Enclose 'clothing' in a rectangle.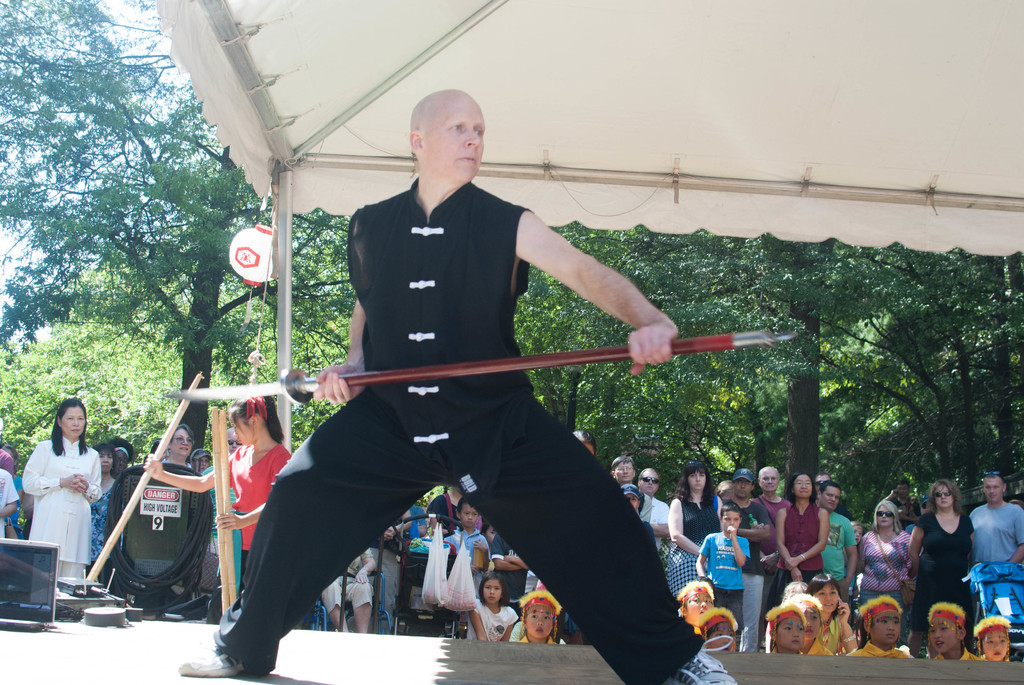
(x1=664, y1=497, x2=719, y2=604).
